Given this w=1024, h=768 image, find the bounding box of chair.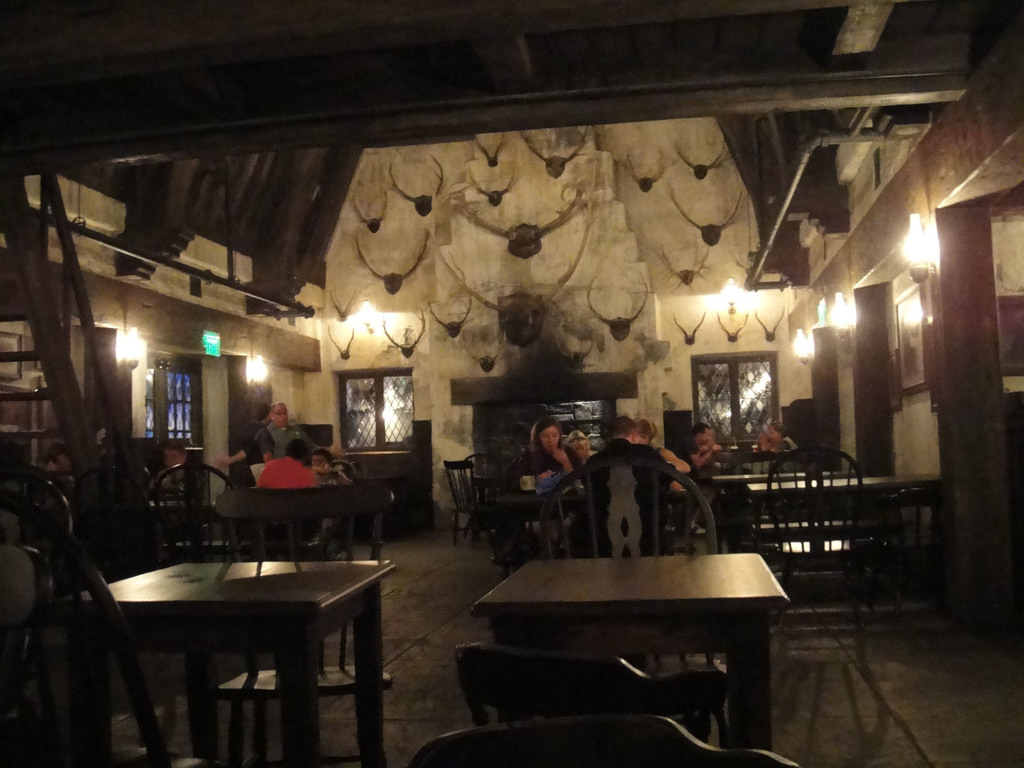
select_region(537, 436, 730, 746).
